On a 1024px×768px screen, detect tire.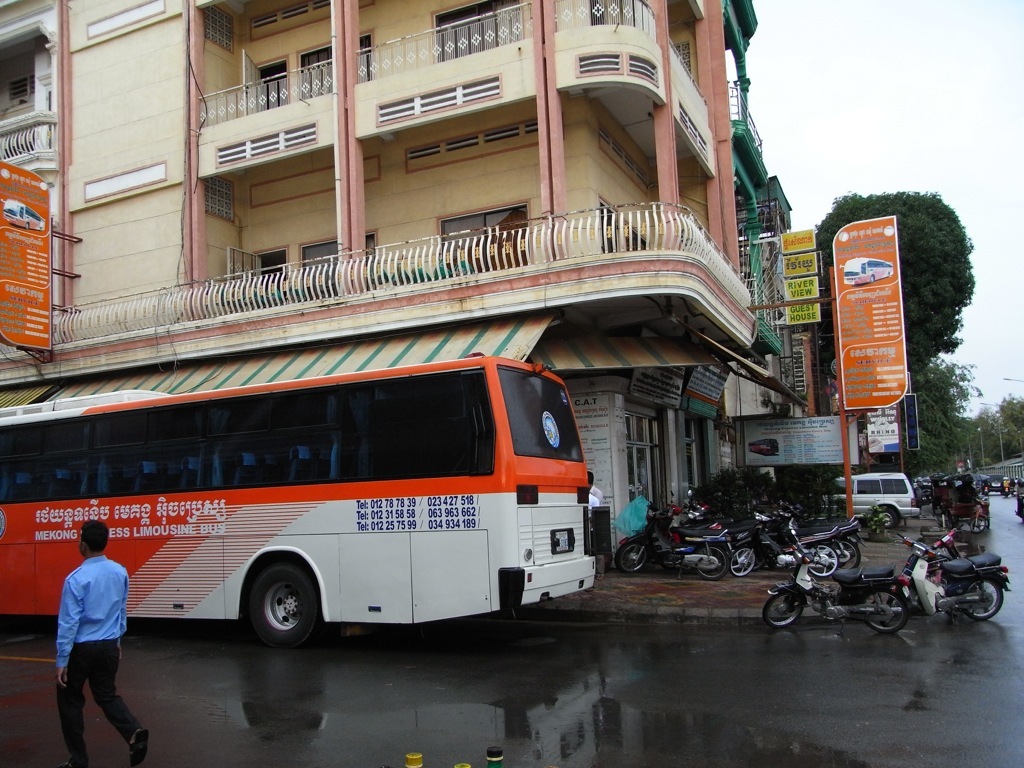
(250, 564, 314, 639).
